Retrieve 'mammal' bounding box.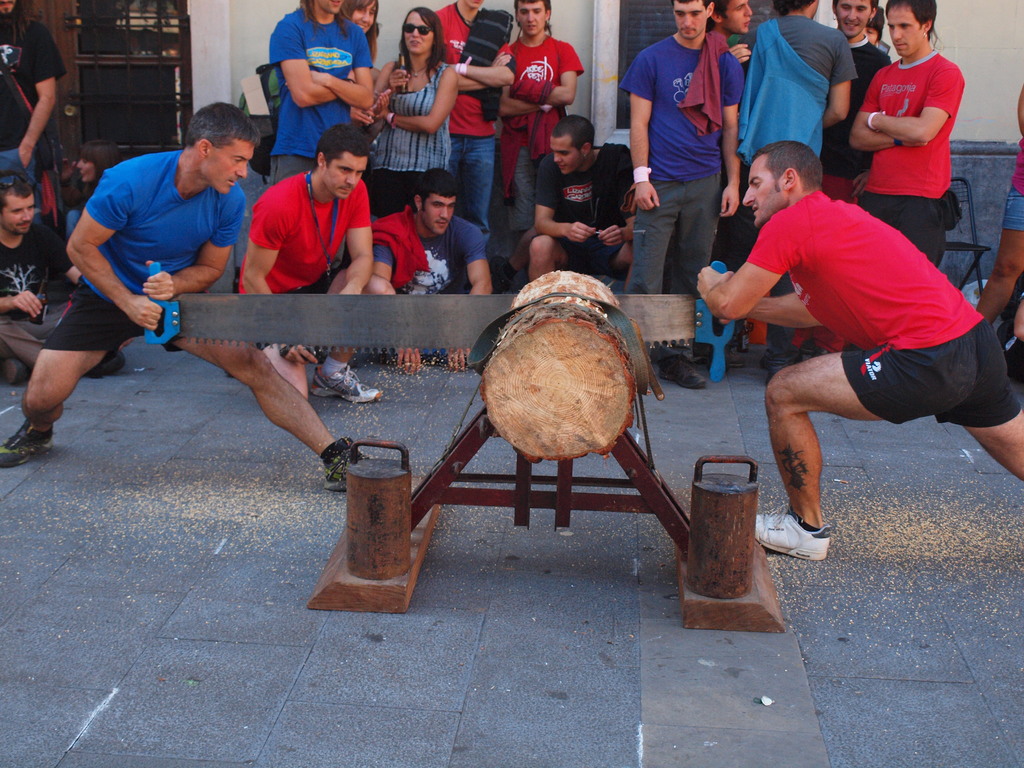
Bounding box: bbox=(0, 102, 375, 493).
